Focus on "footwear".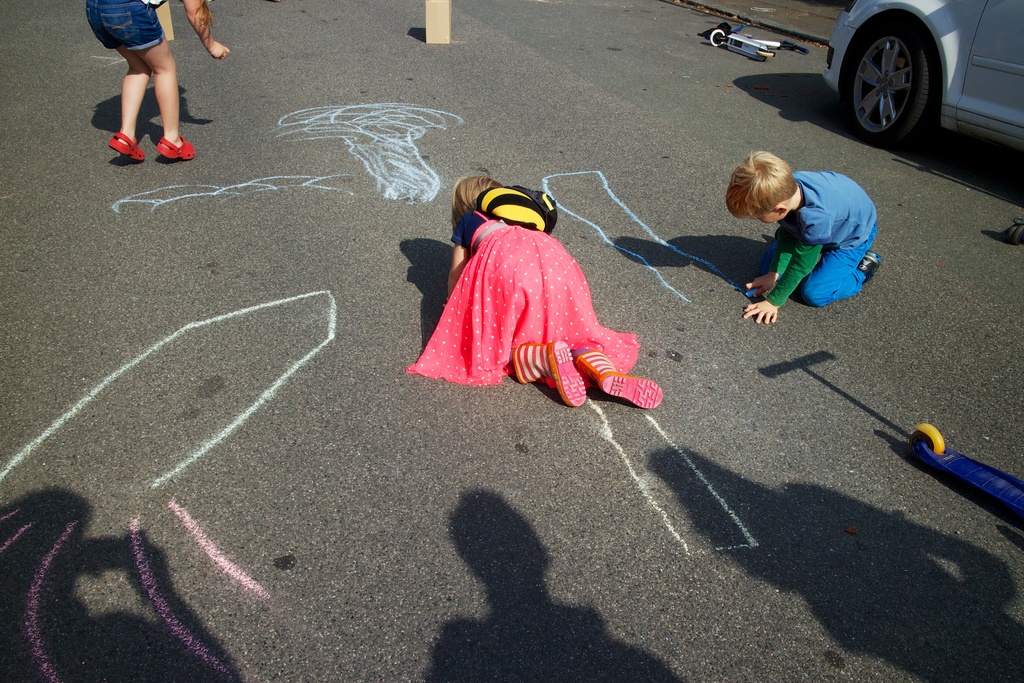
Focused at box=[572, 354, 670, 409].
